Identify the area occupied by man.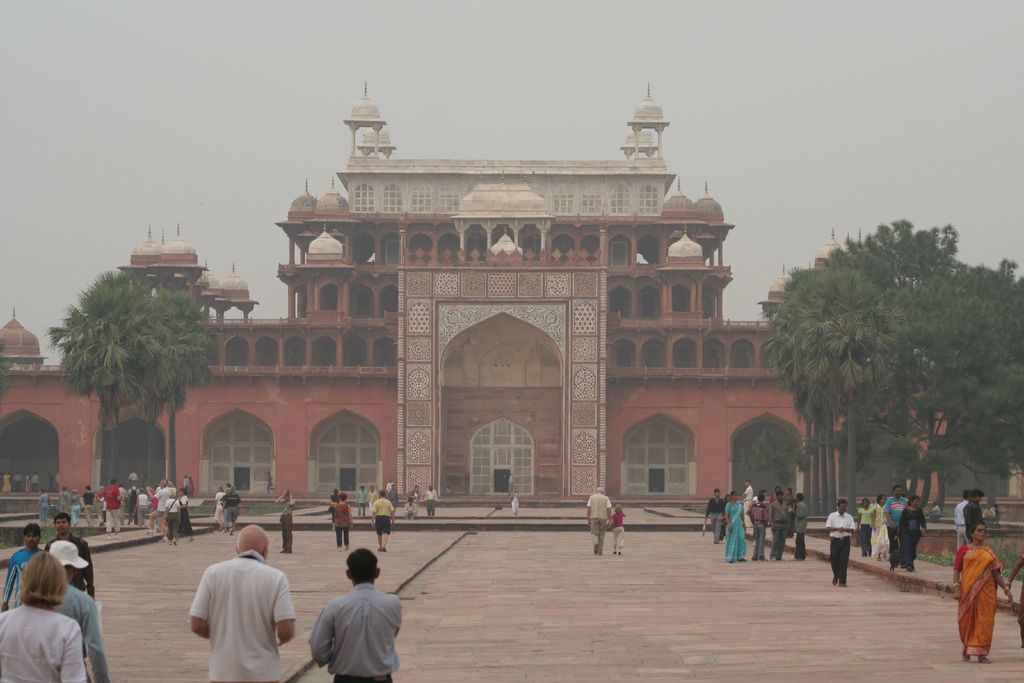
Area: x1=52 y1=540 x2=109 y2=682.
